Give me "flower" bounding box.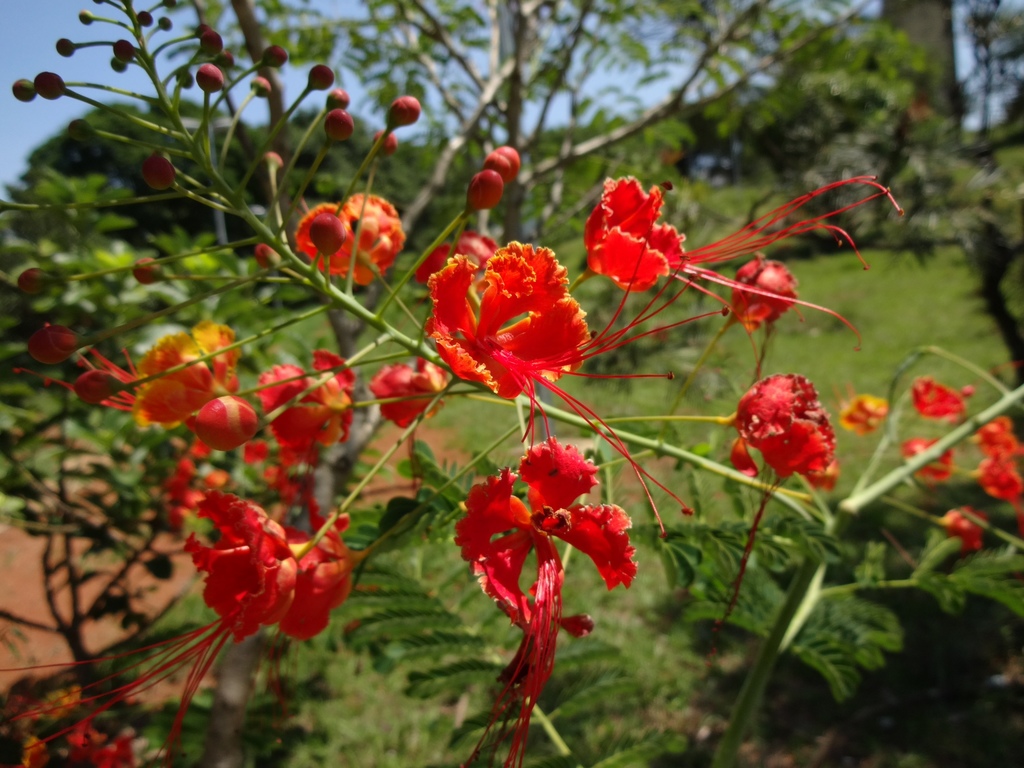
<region>259, 145, 286, 170</region>.
